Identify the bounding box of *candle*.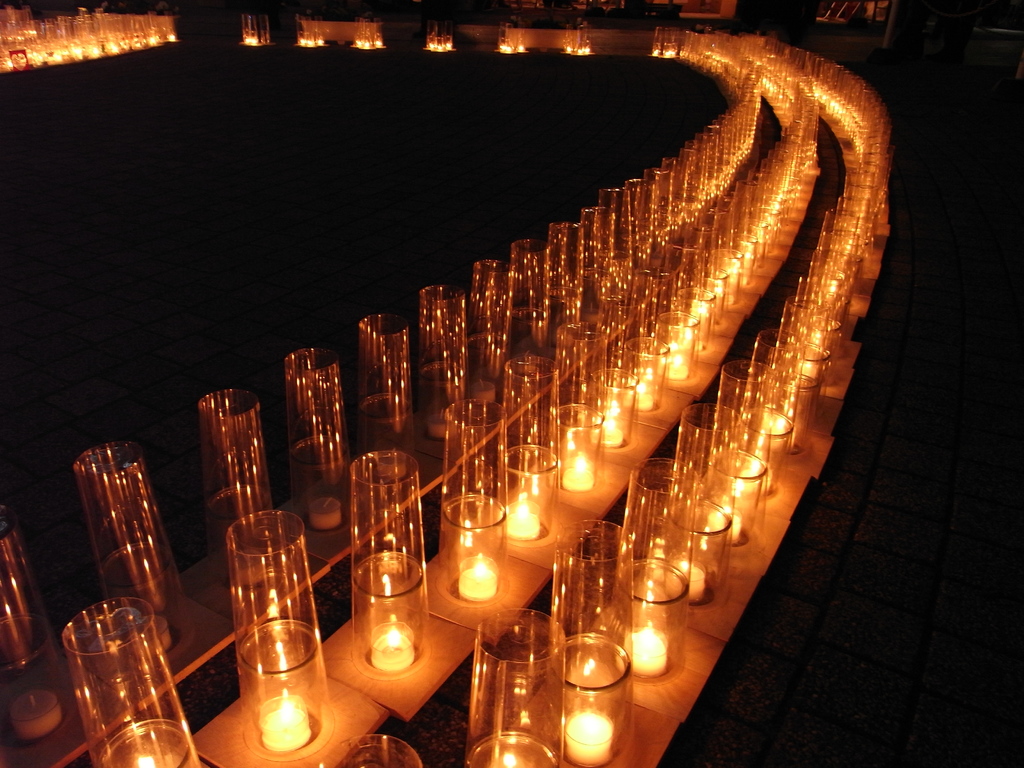
x1=562, y1=707, x2=616, y2=767.
